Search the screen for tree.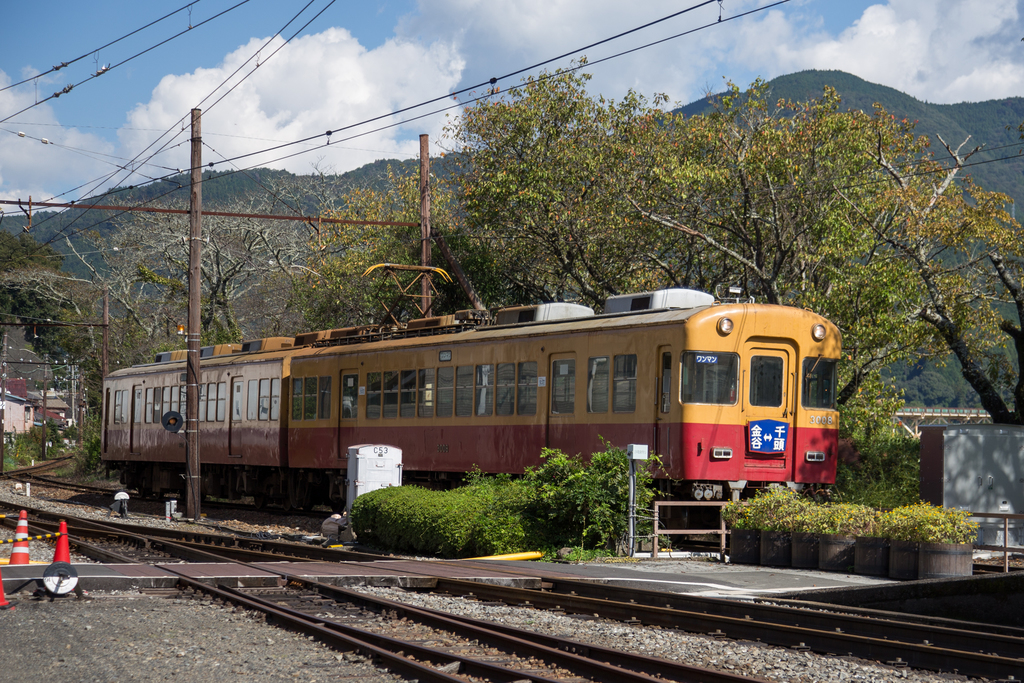
Found at {"left": 262, "top": 161, "right": 449, "bottom": 330}.
